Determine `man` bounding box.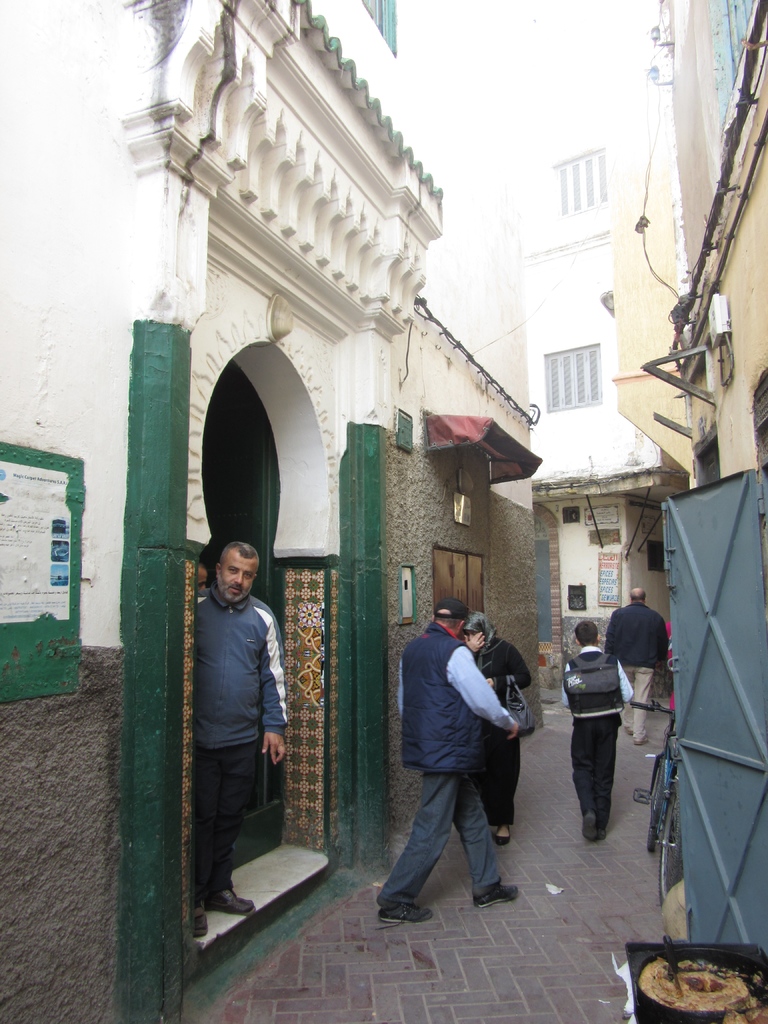
Determined: (599,586,665,748).
